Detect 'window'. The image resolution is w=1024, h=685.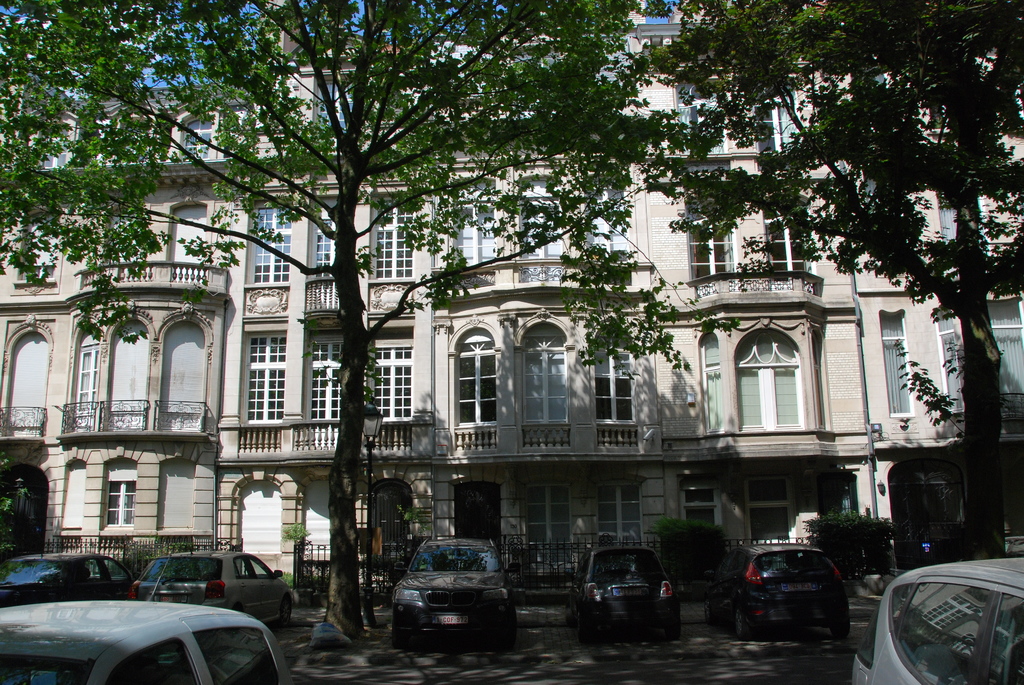
927 301 1023 411.
